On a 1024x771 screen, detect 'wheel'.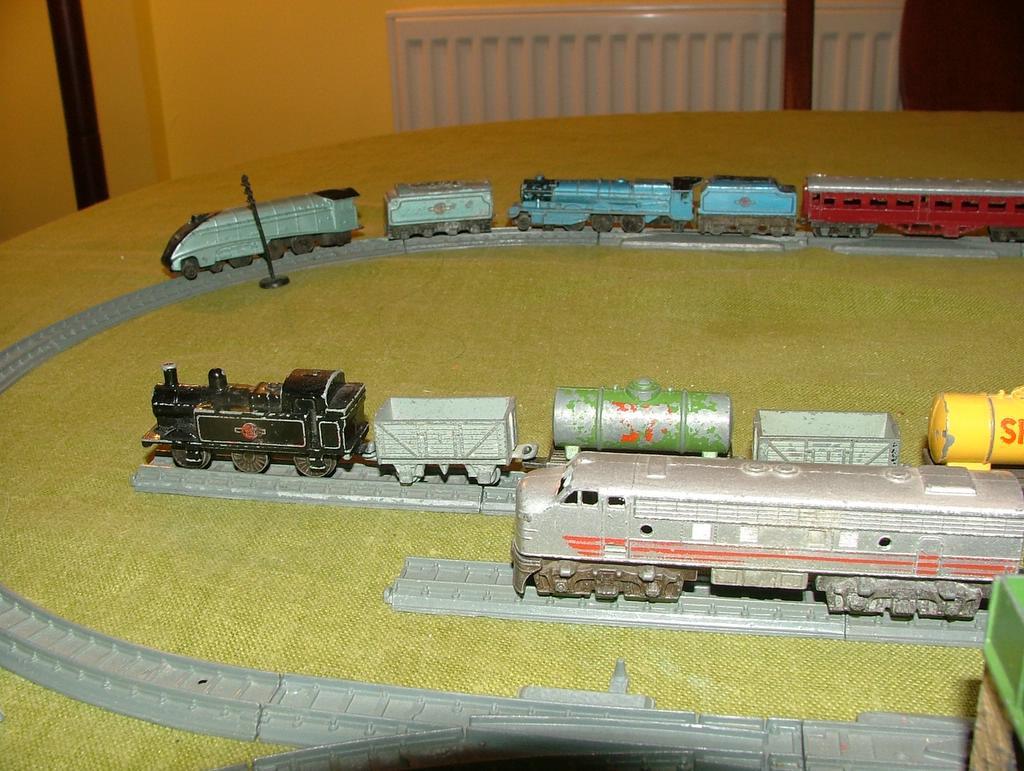
(x1=171, y1=448, x2=211, y2=469).
